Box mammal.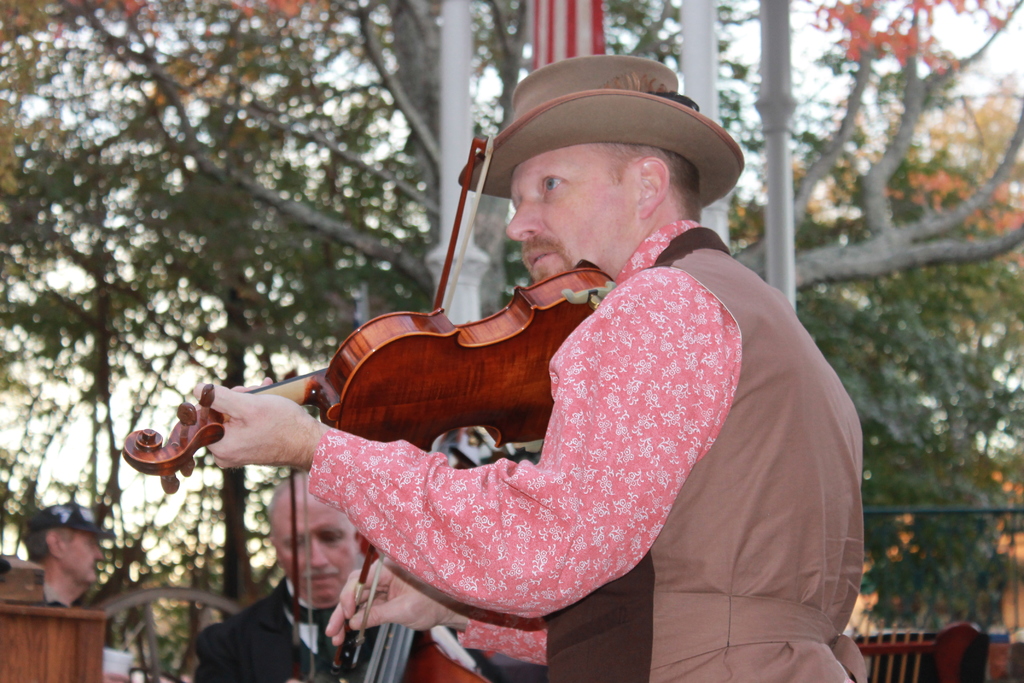
detection(15, 501, 115, 604).
